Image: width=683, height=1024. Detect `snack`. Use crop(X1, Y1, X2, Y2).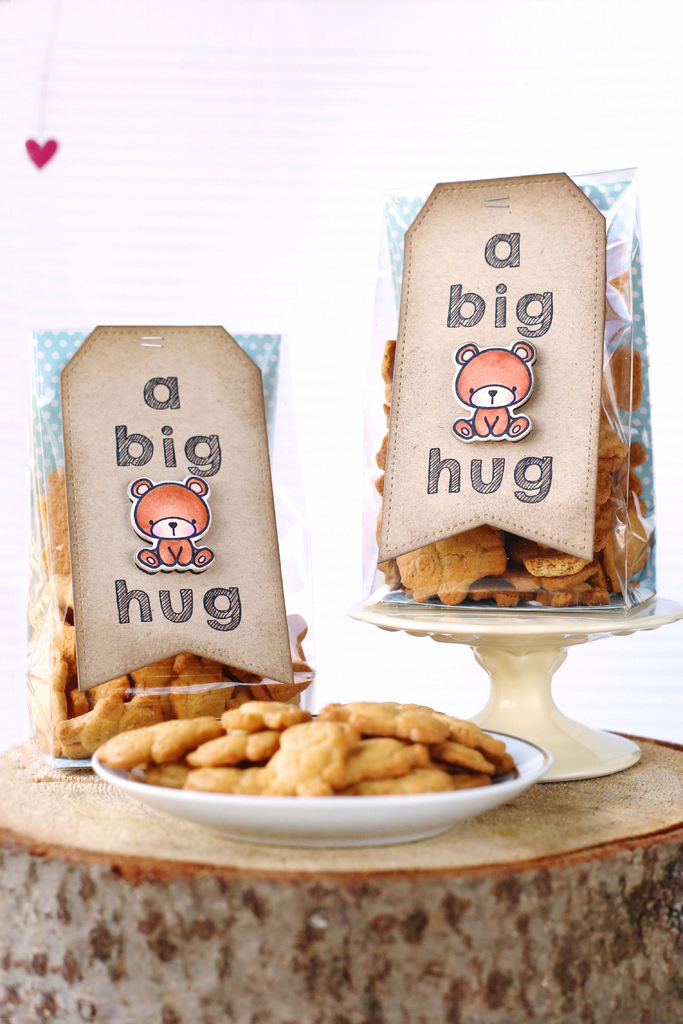
crop(377, 332, 652, 595).
